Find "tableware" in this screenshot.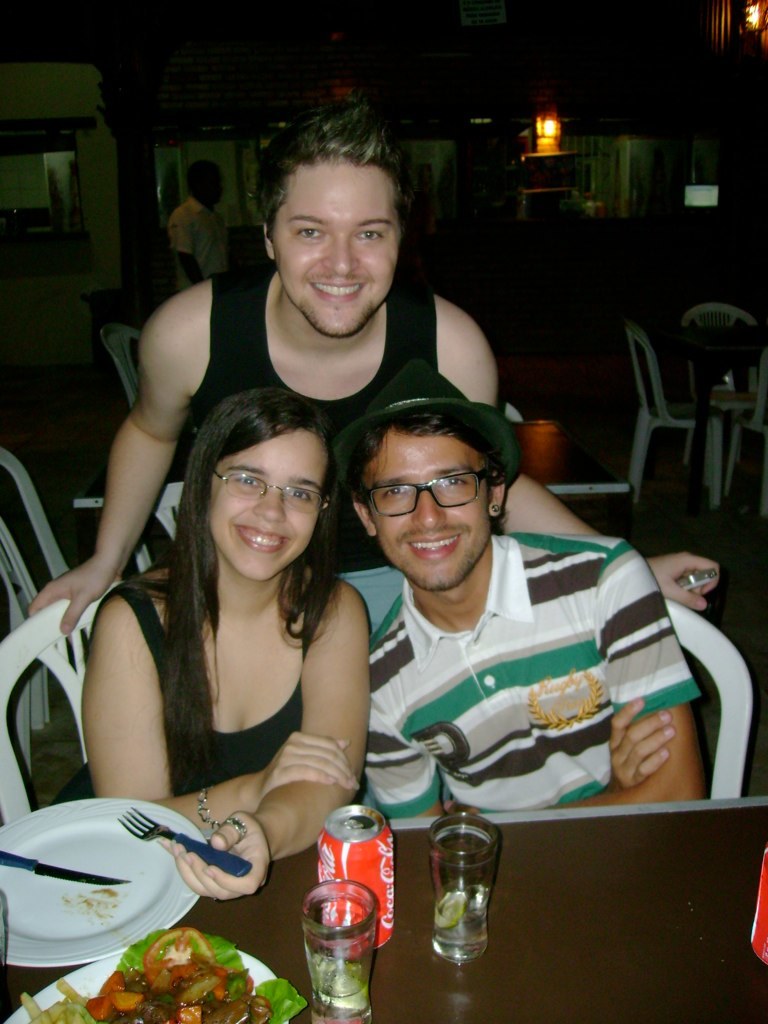
The bounding box for "tableware" is 296, 880, 401, 1023.
